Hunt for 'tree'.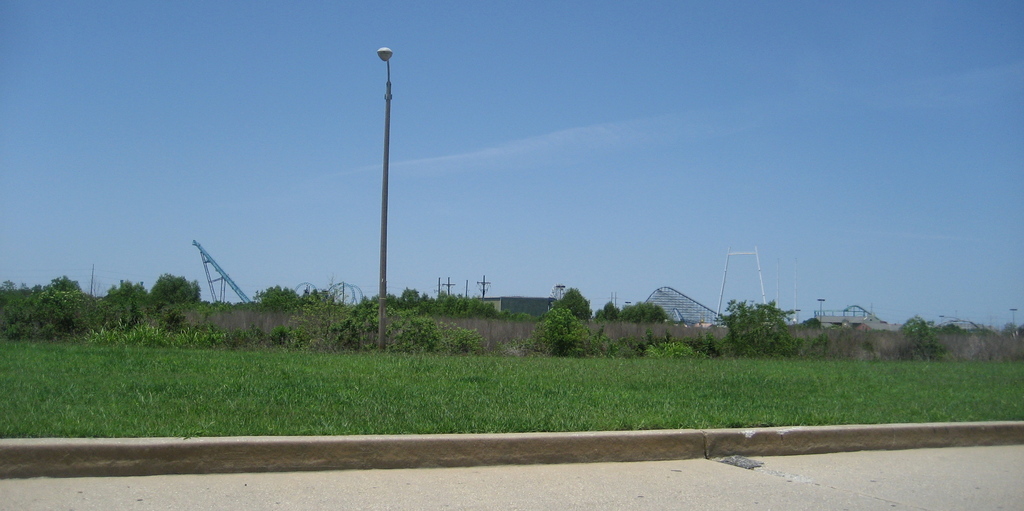
Hunted down at region(736, 280, 804, 353).
